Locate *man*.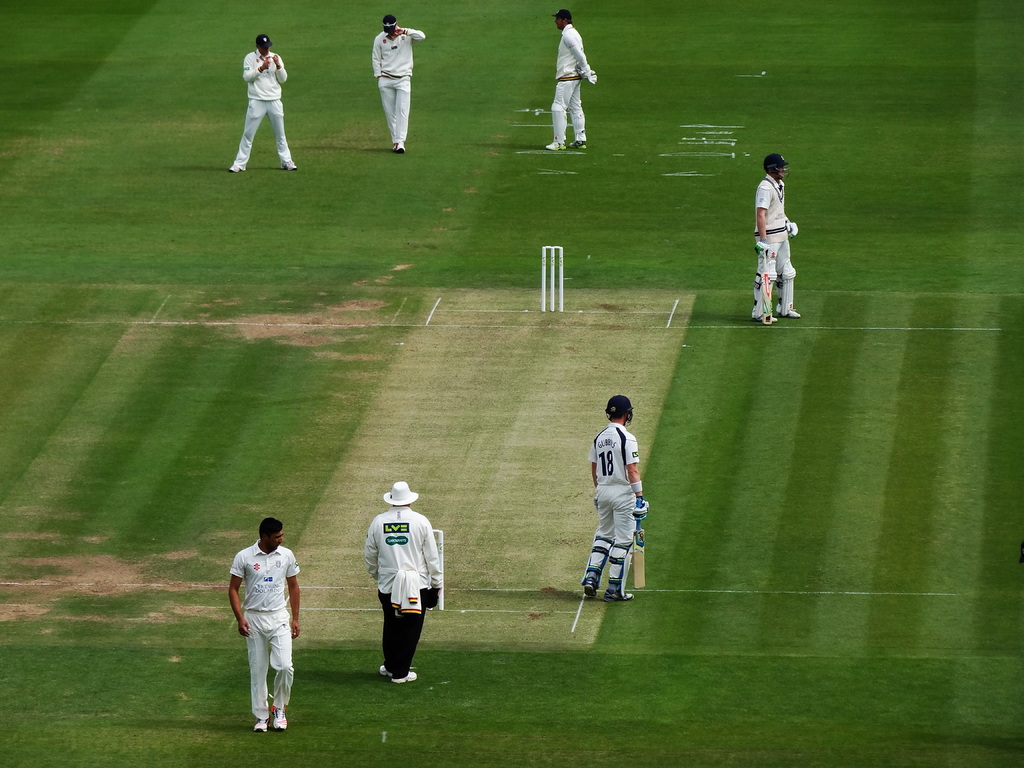
Bounding box: 364,479,444,675.
